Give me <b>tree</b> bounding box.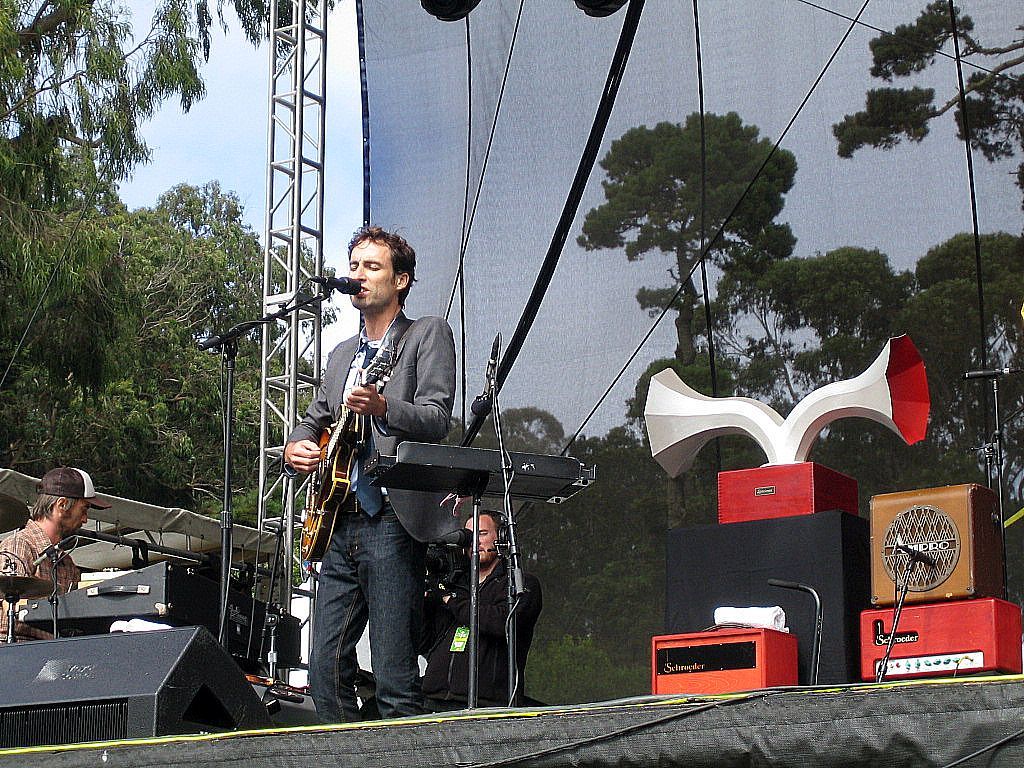
box=[783, 243, 914, 441].
